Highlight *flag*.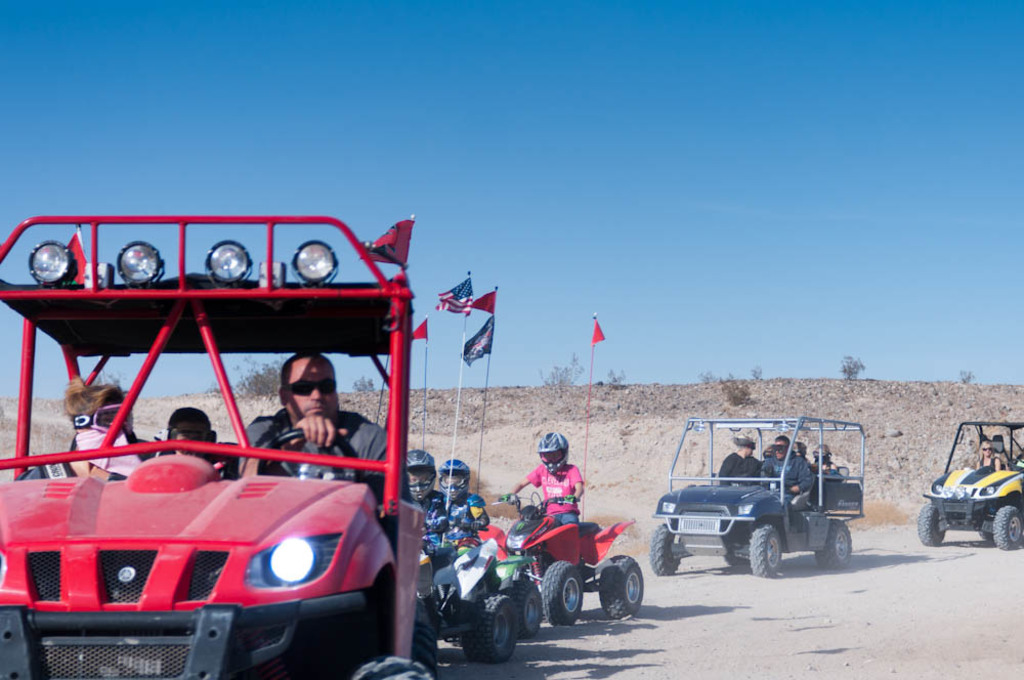
Highlighted region: pyautogui.locateOnScreen(401, 313, 433, 350).
